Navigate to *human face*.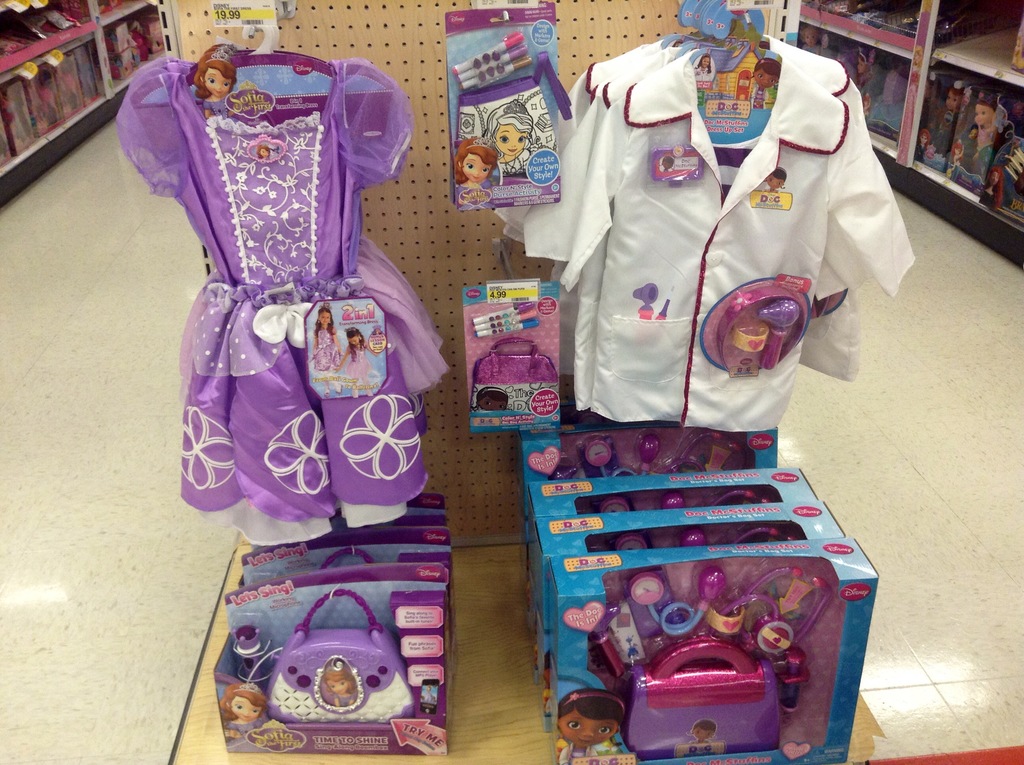
Navigation target: 230, 697, 266, 727.
